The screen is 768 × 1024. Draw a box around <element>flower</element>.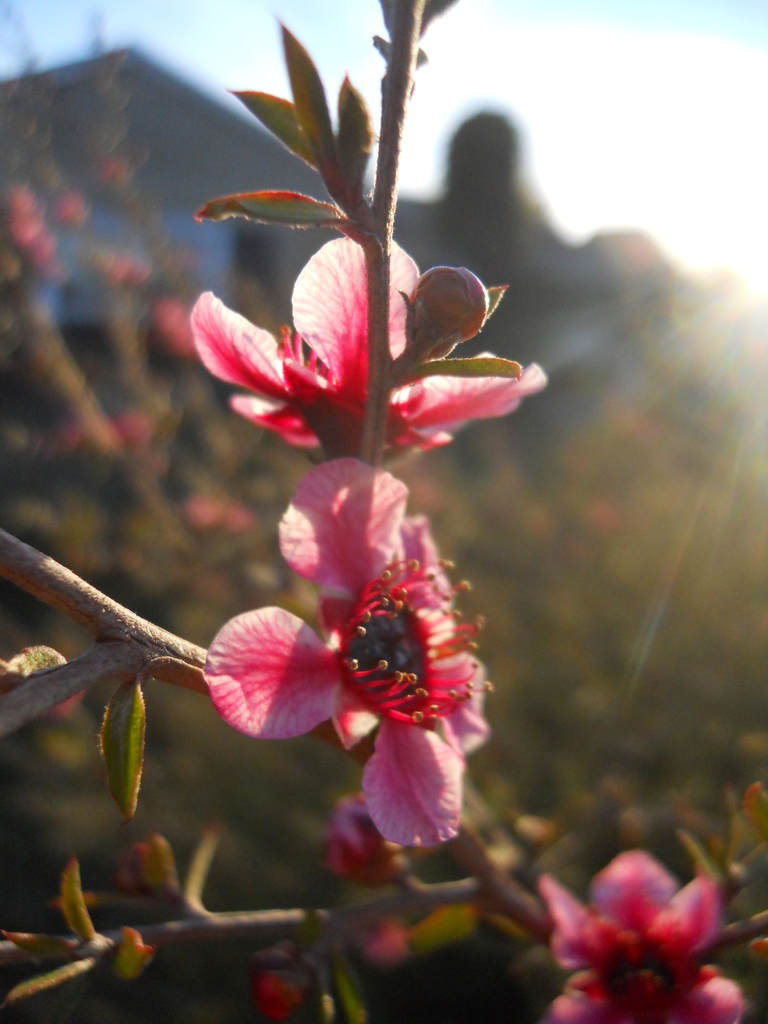
<bbox>210, 488, 500, 844</bbox>.
